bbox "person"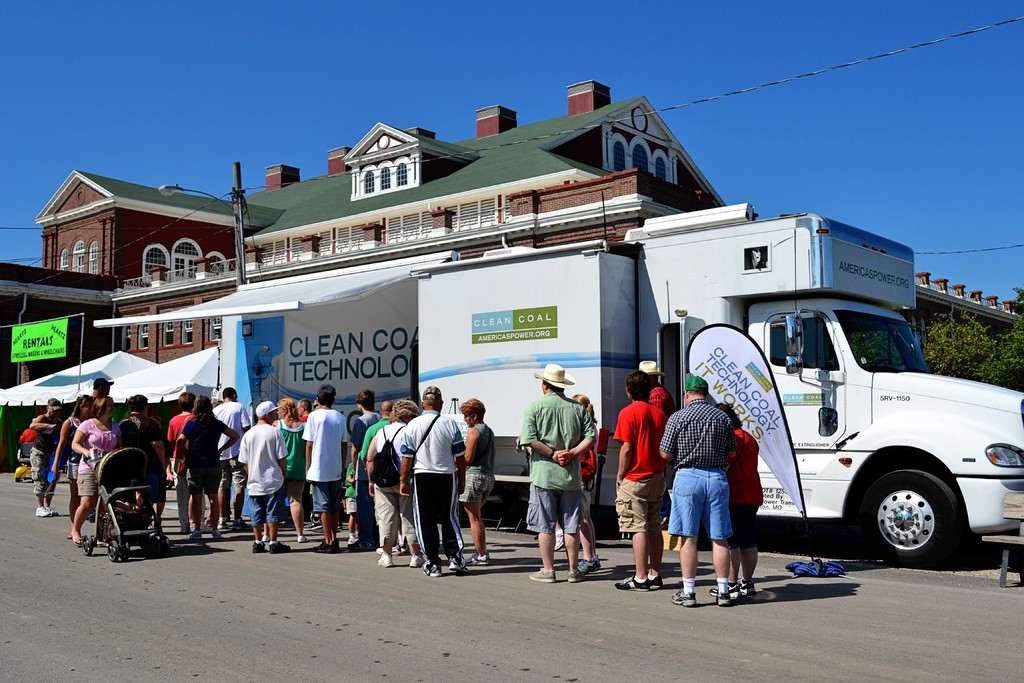
(304,383,344,548)
